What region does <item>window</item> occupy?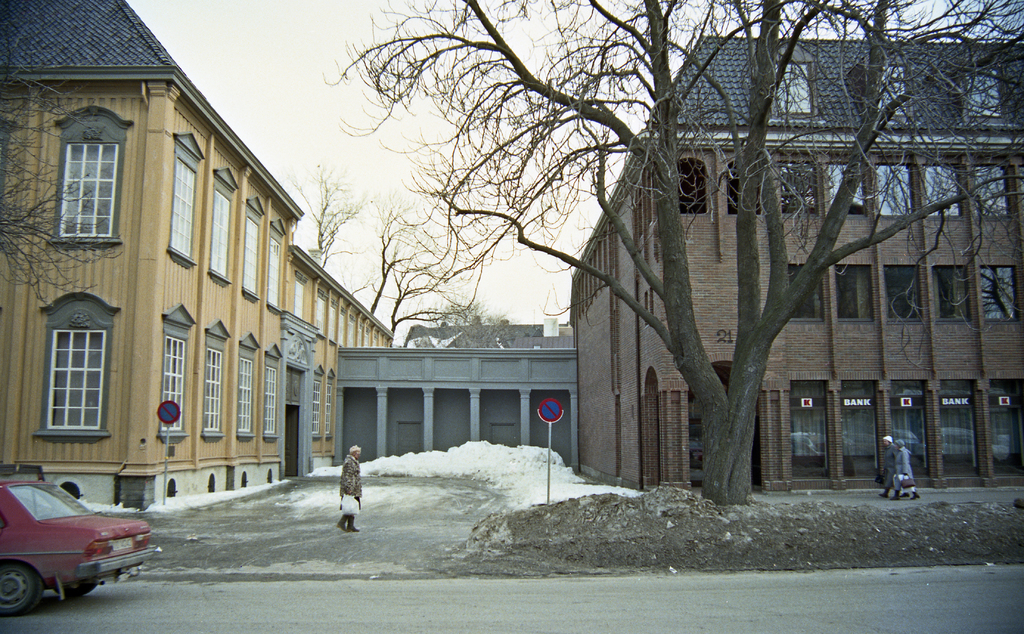
x1=780, y1=269, x2=822, y2=331.
